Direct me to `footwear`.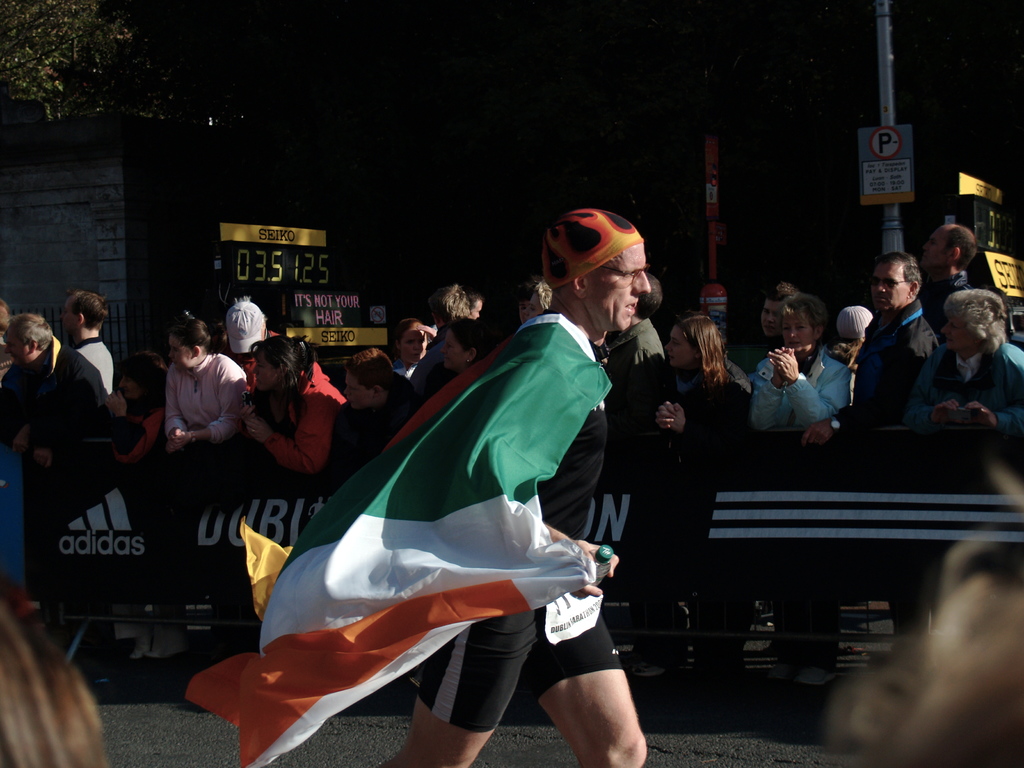
Direction: box=[799, 668, 833, 685].
